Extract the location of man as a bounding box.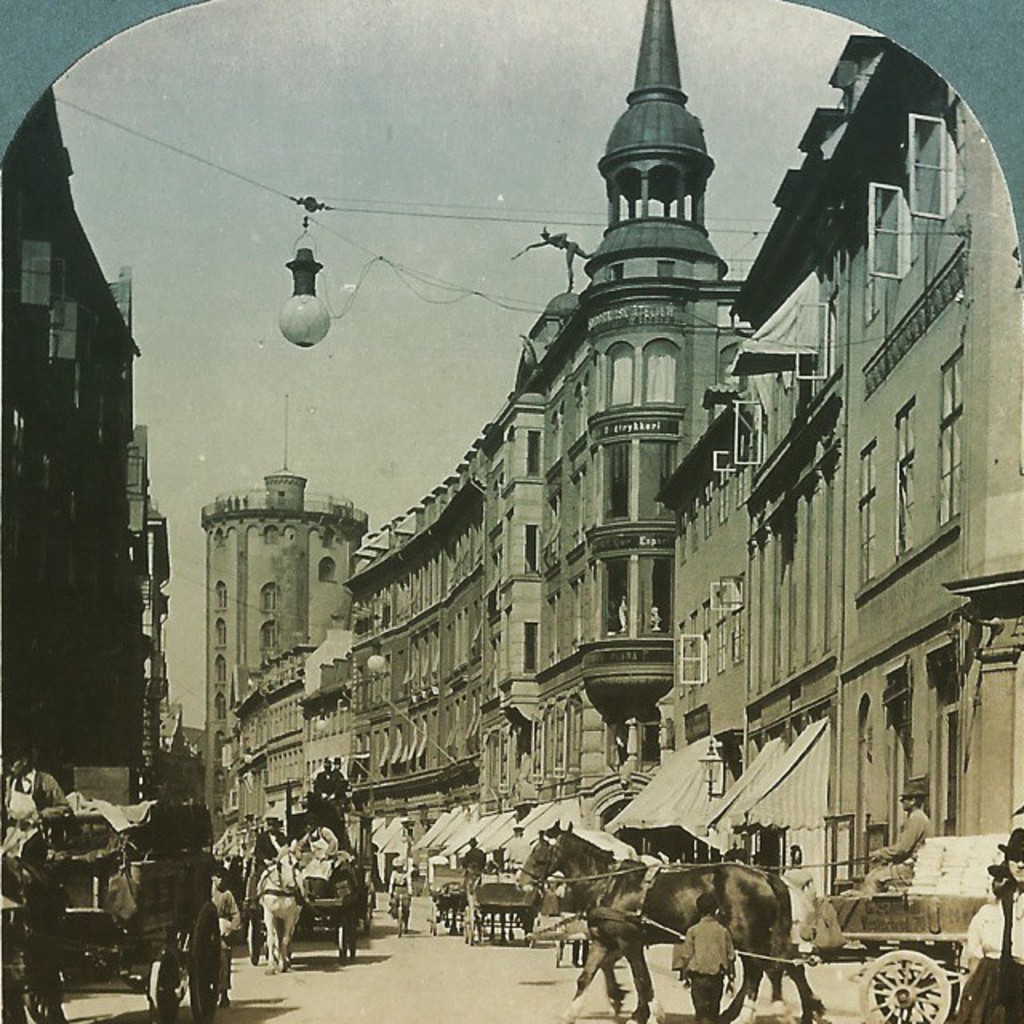
l=334, t=758, r=338, b=829.
